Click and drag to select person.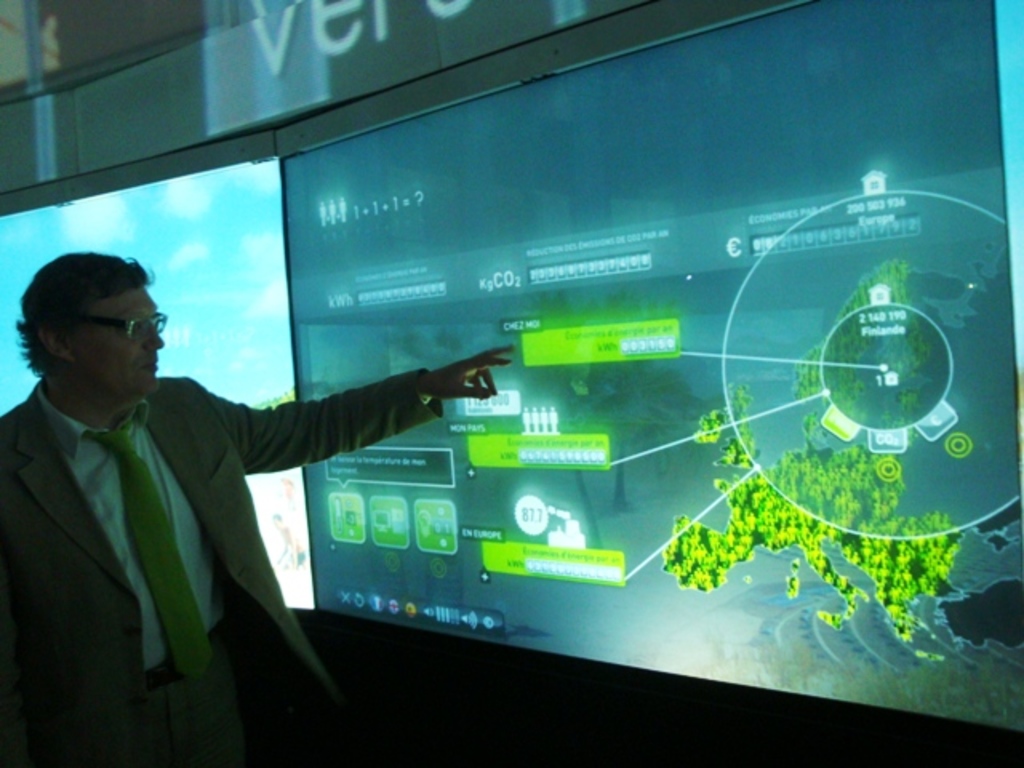
Selection: bbox(0, 254, 515, 766).
